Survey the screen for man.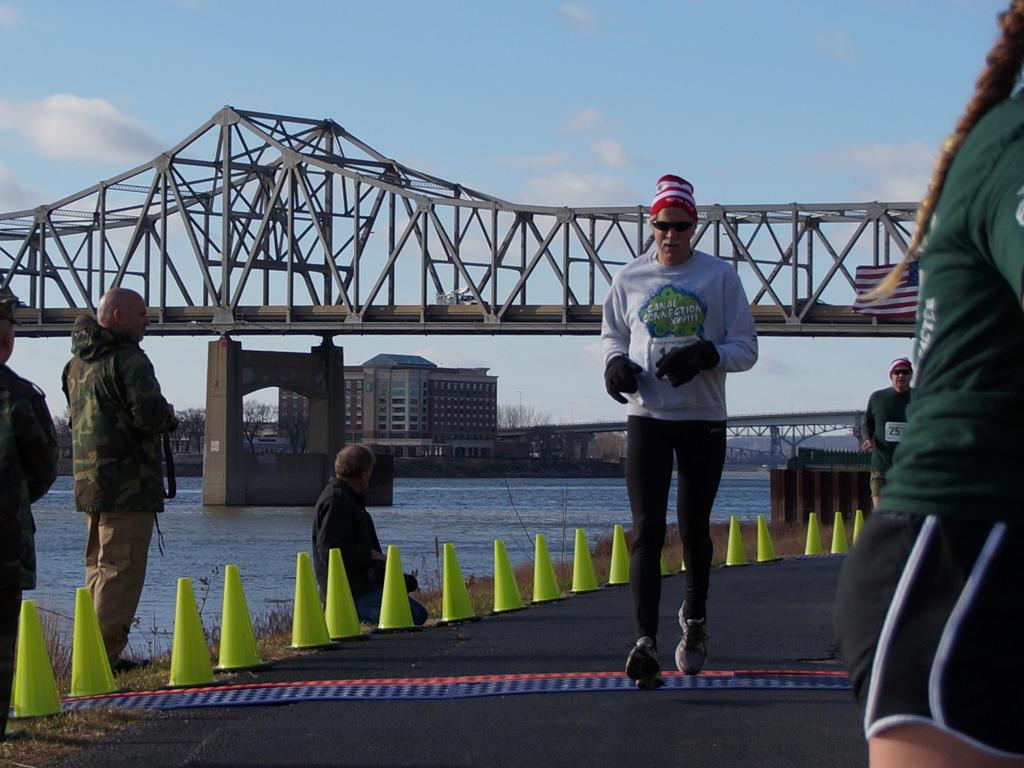
Survey found: l=0, t=300, r=56, b=742.
